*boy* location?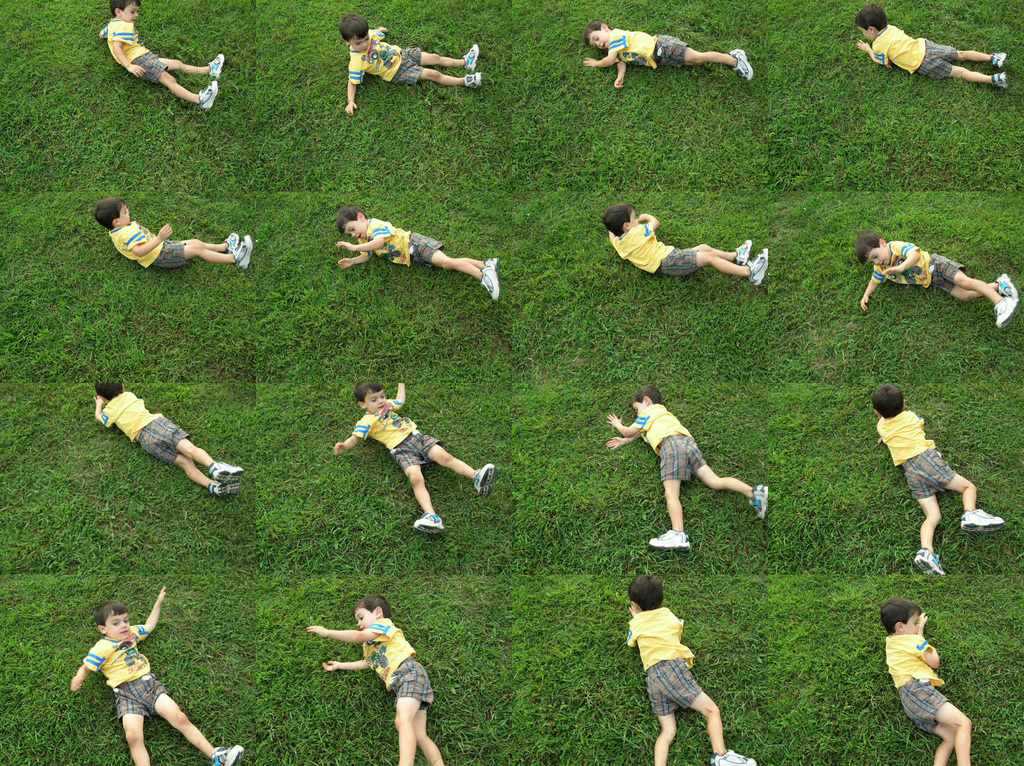
93,0,229,109
